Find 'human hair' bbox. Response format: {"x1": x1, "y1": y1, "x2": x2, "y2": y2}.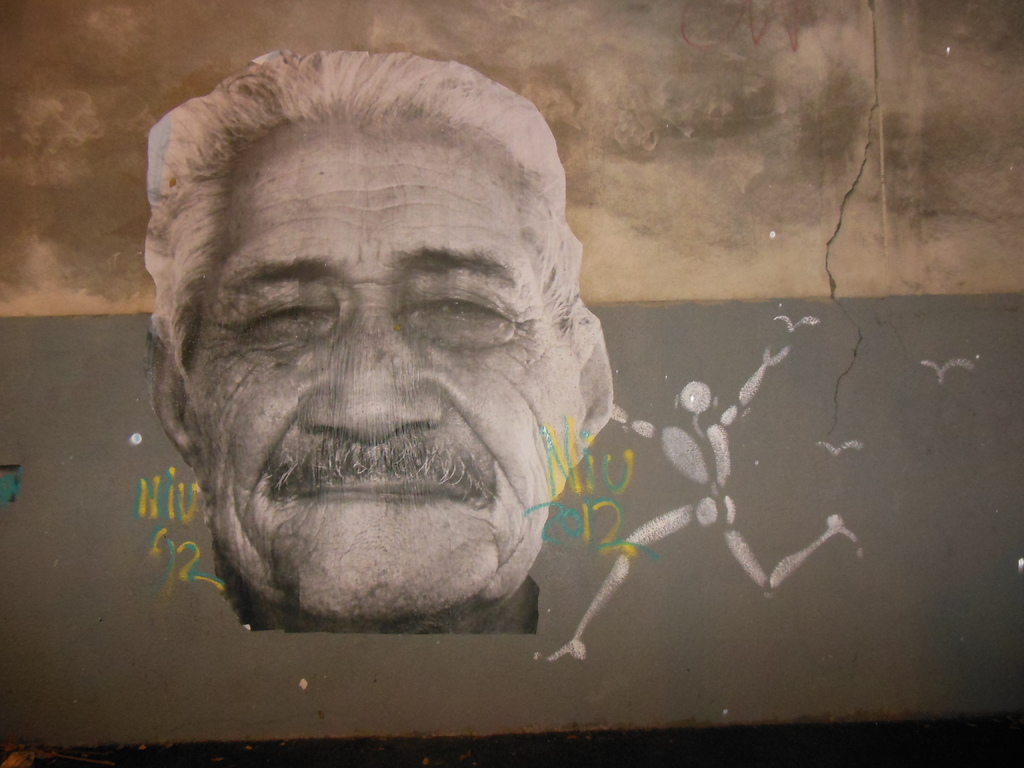
{"x1": 163, "y1": 23, "x2": 601, "y2": 467}.
